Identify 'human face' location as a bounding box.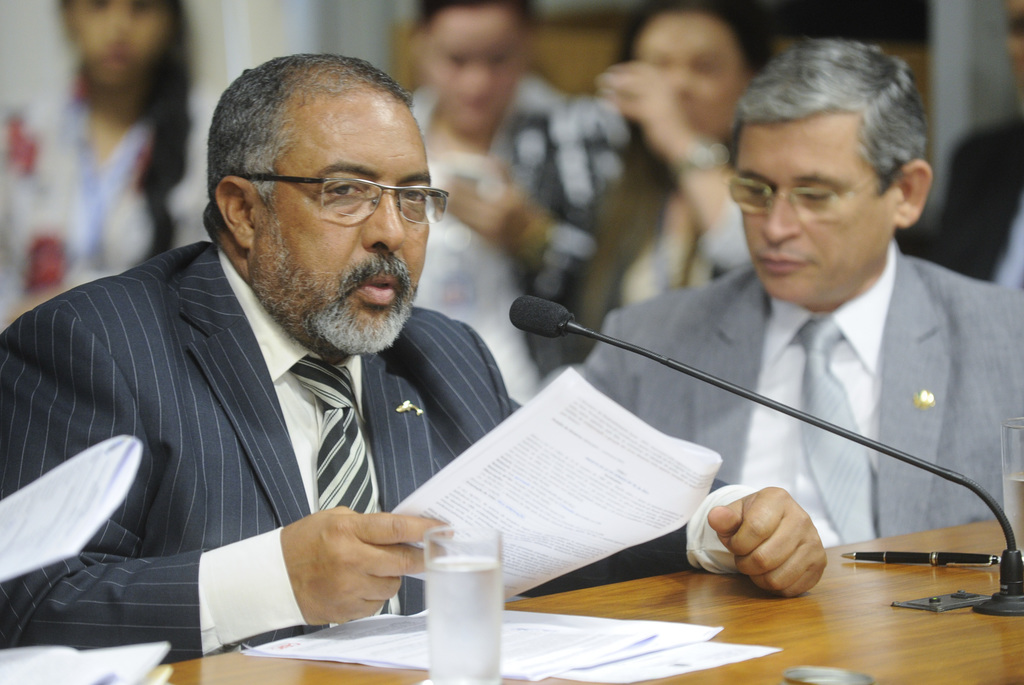
region(732, 107, 892, 305).
